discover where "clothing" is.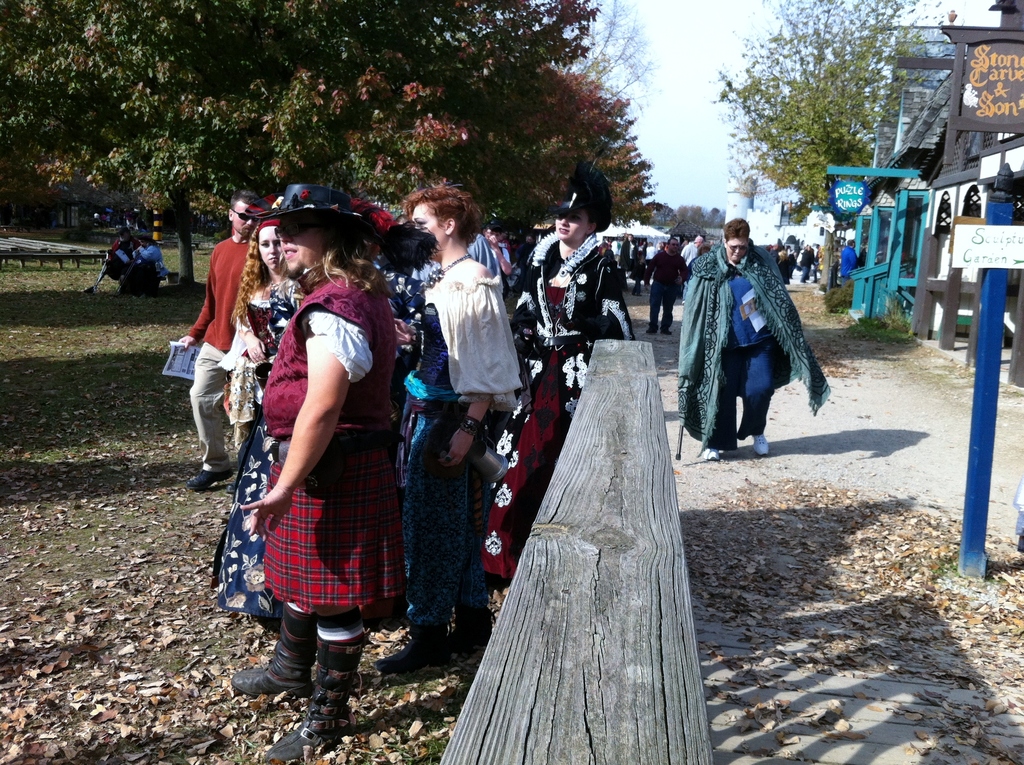
Discovered at BBox(772, 246, 789, 282).
